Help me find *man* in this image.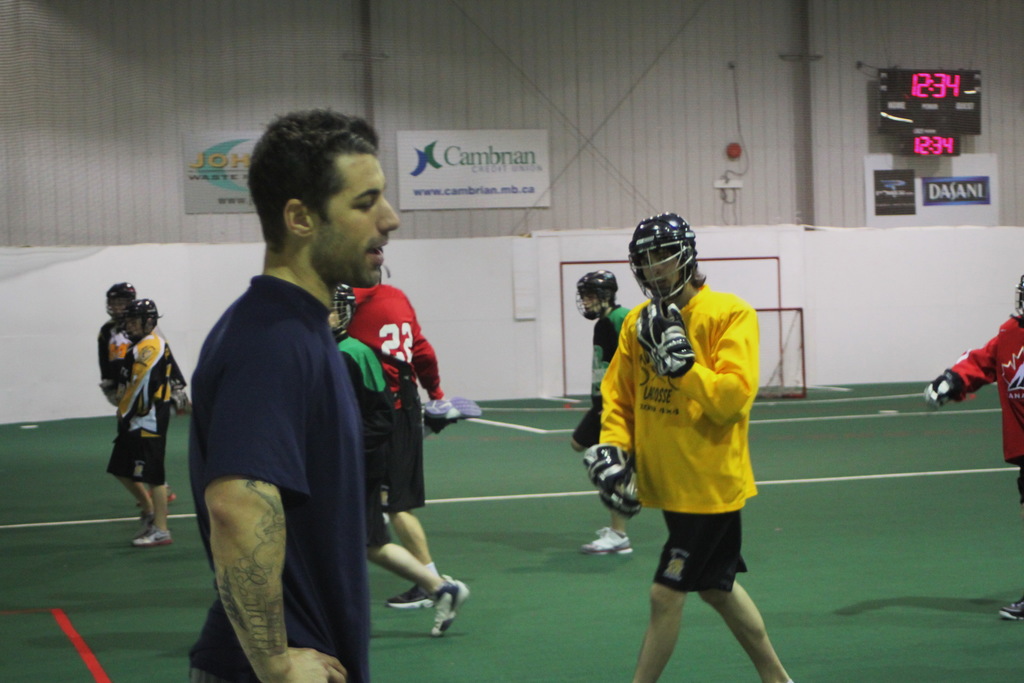
Found it: 168/128/406/682.
